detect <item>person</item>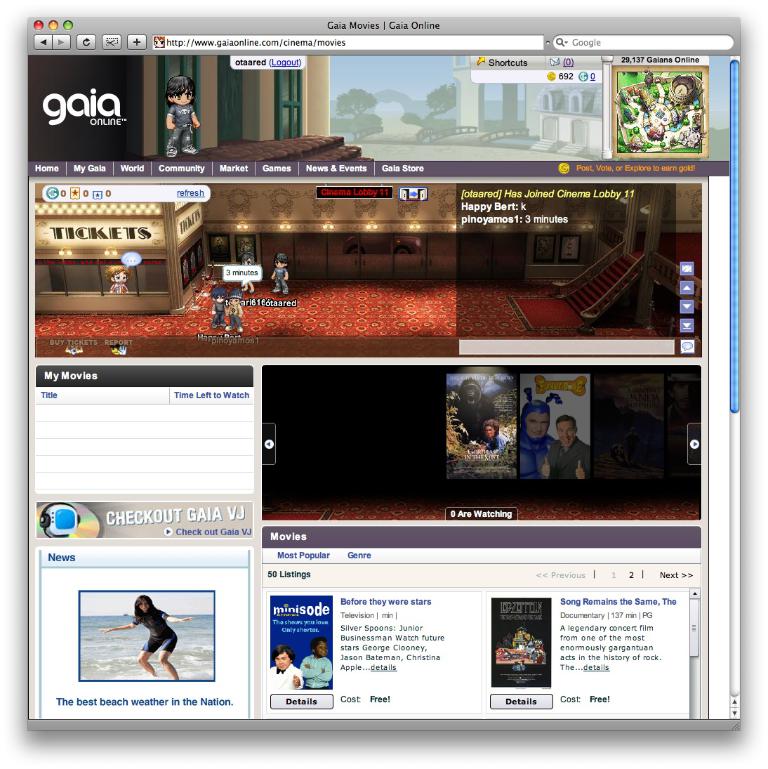
518:386:557:480
